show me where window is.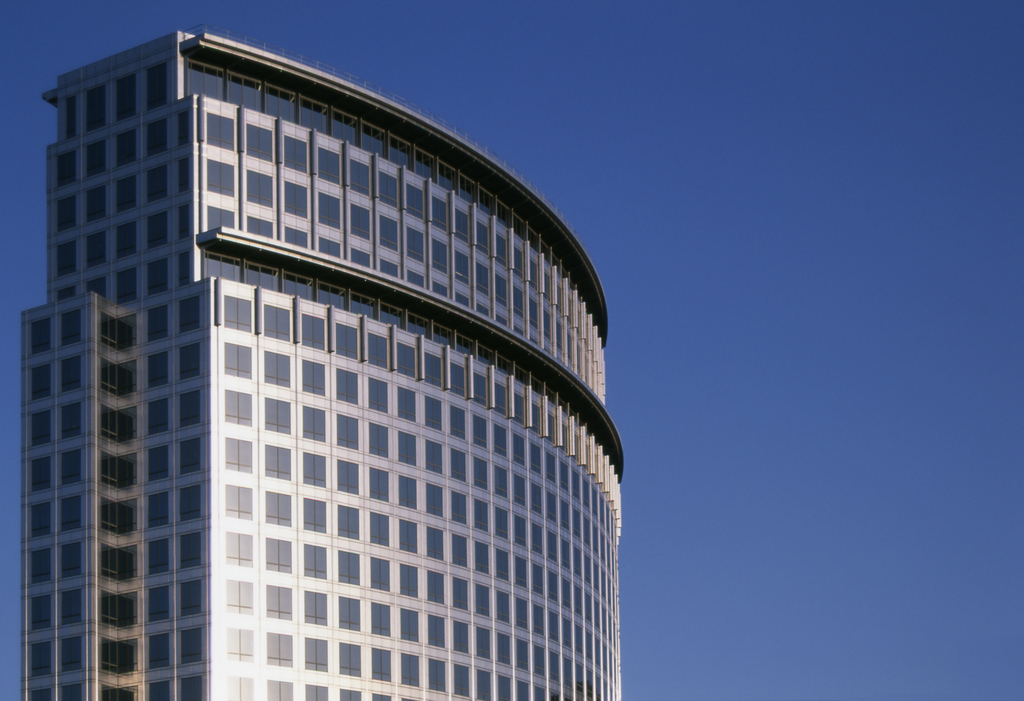
window is at (595,524,598,554).
